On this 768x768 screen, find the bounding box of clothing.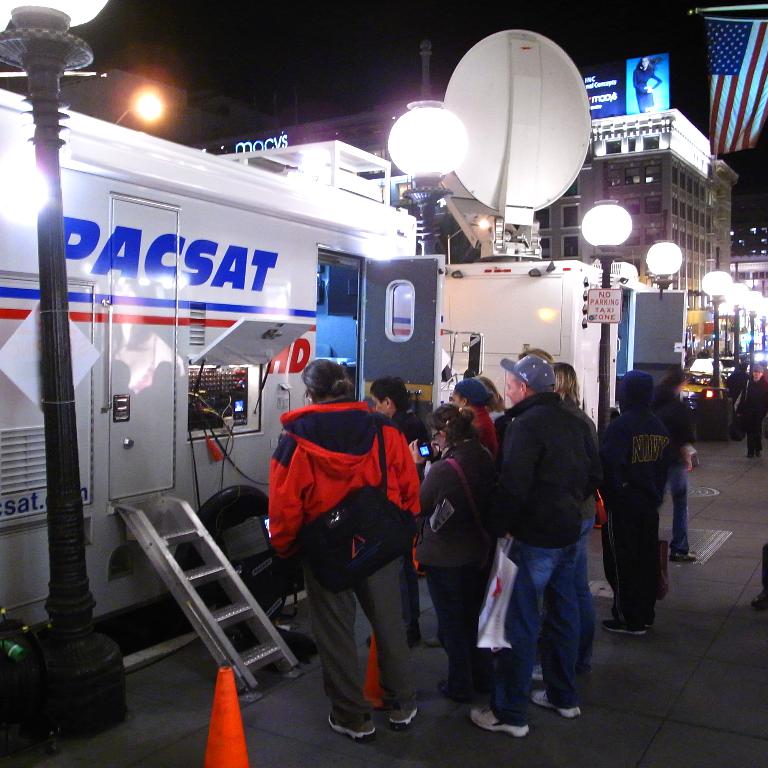
Bounding box: detection(469, 402, 498, 458).
